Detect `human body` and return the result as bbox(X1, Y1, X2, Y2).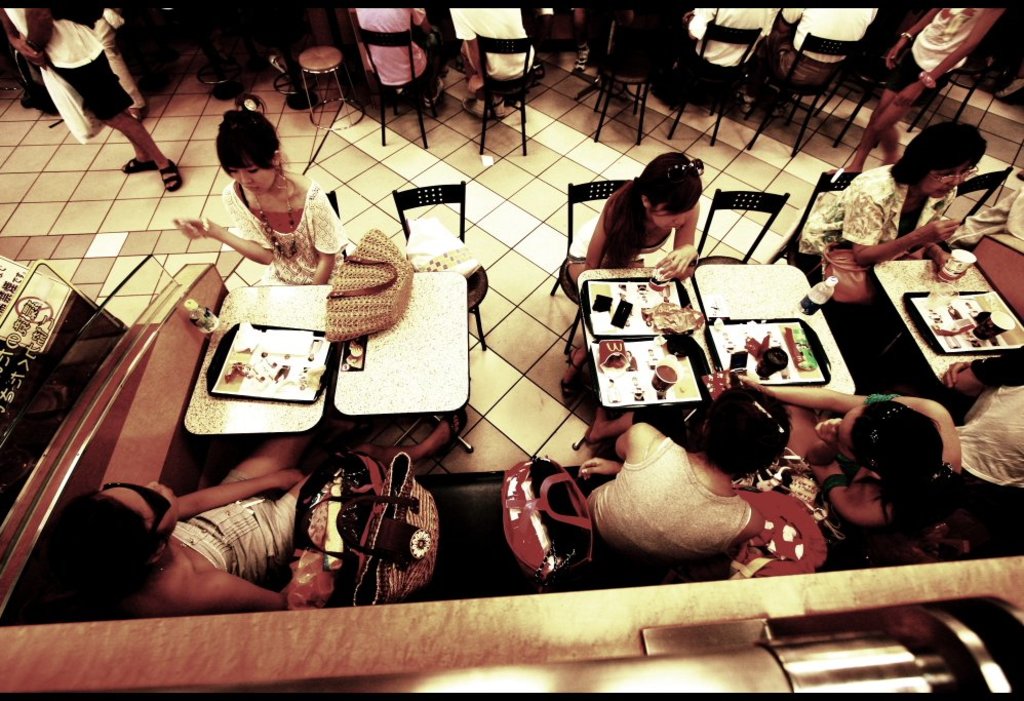
bbox(947, 344, 1023, 554).
